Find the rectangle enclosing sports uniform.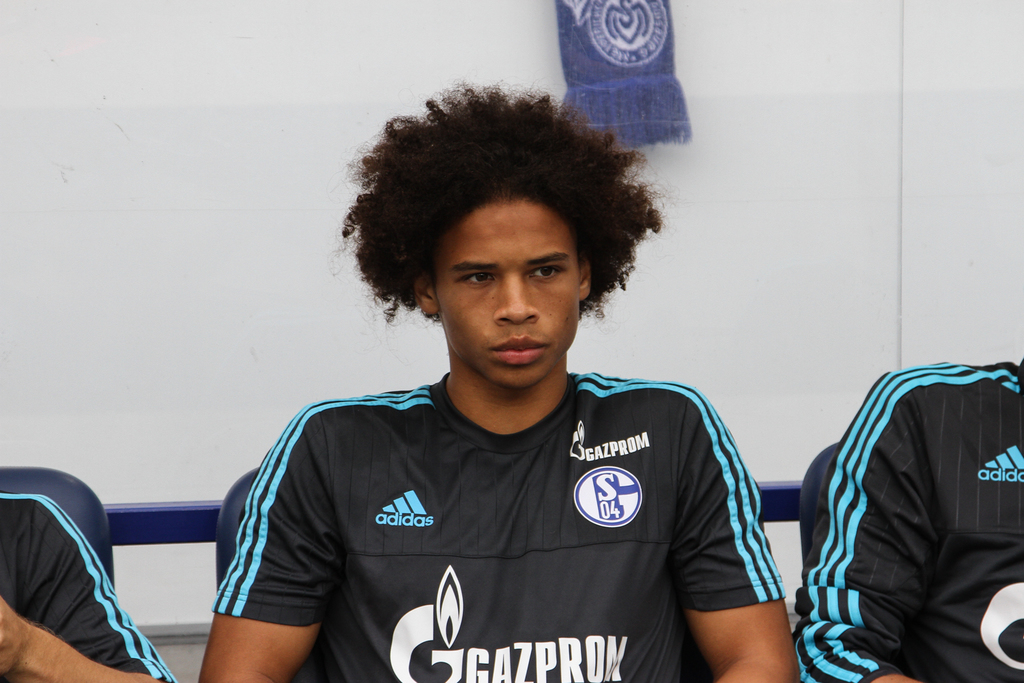
[x1=1, y1=494, x2=175, y2=682].
